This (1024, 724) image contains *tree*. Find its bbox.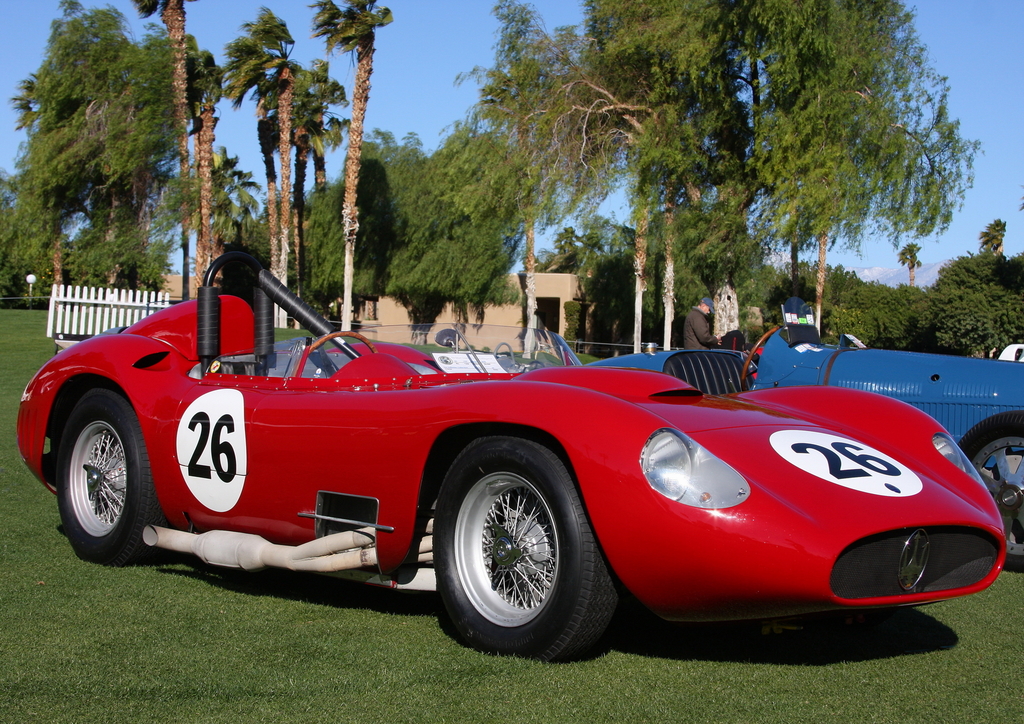
left=114, top=0, right=203, bottom=322.
